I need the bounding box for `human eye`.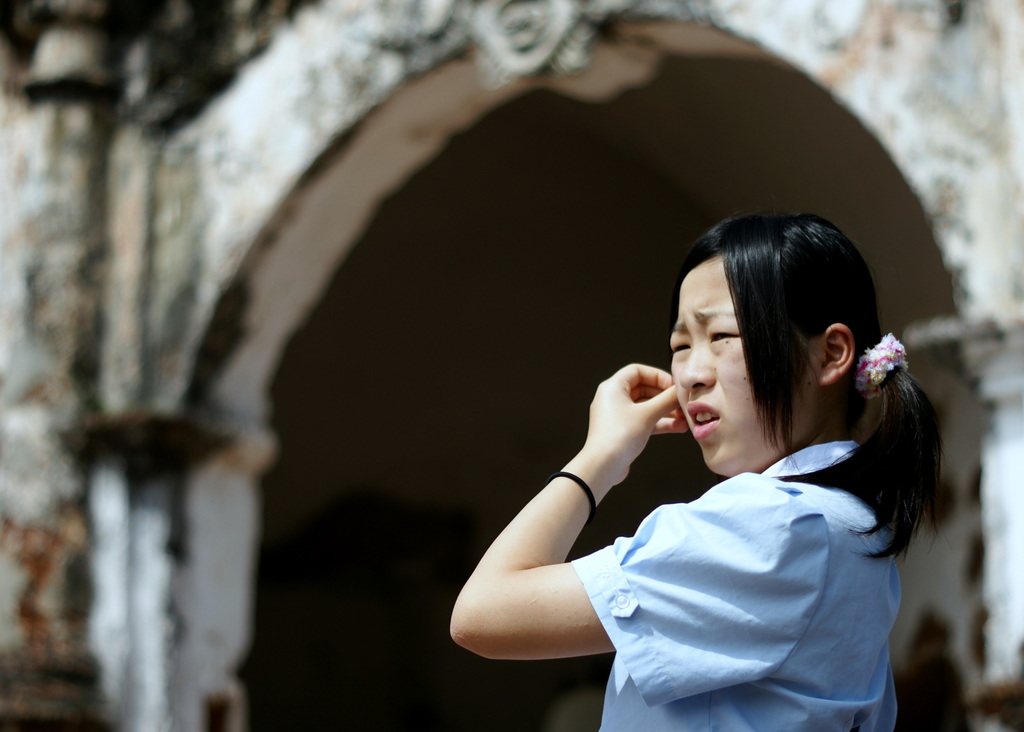
Here it is: detection(671, 336, 692, 352).
